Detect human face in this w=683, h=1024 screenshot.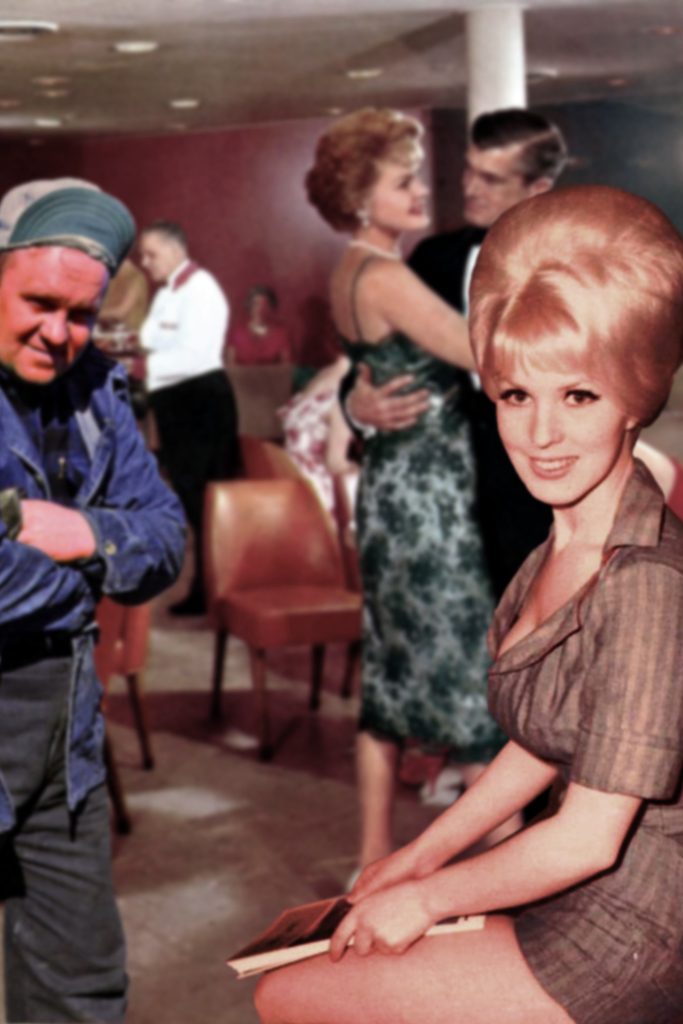
Detection: x1=361 y1=154 x2=435 y2=237.
